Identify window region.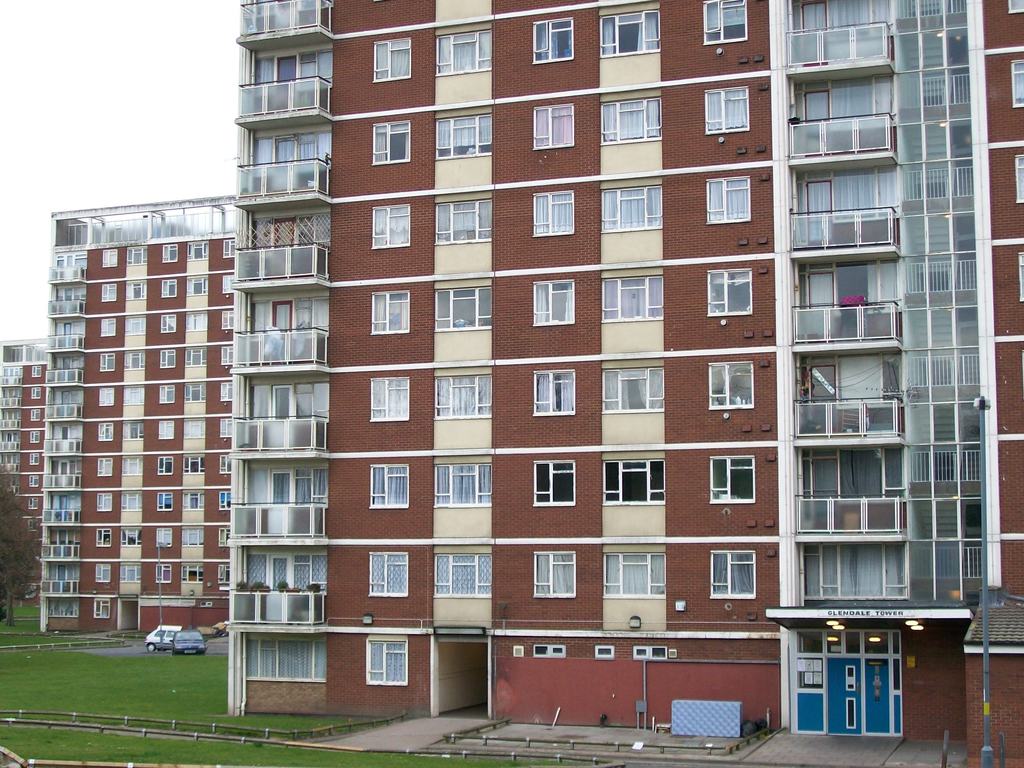
Region: l=126, t=244, r=148, b=267.
